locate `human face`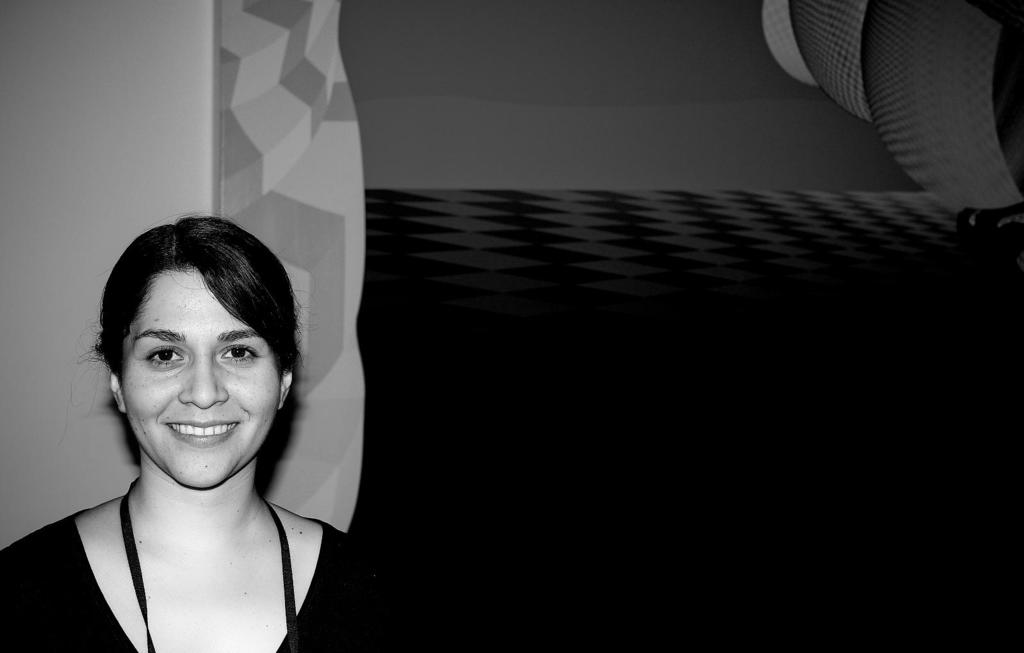
pyautogui.locateOnScreen(122, 270, 277, 487)
